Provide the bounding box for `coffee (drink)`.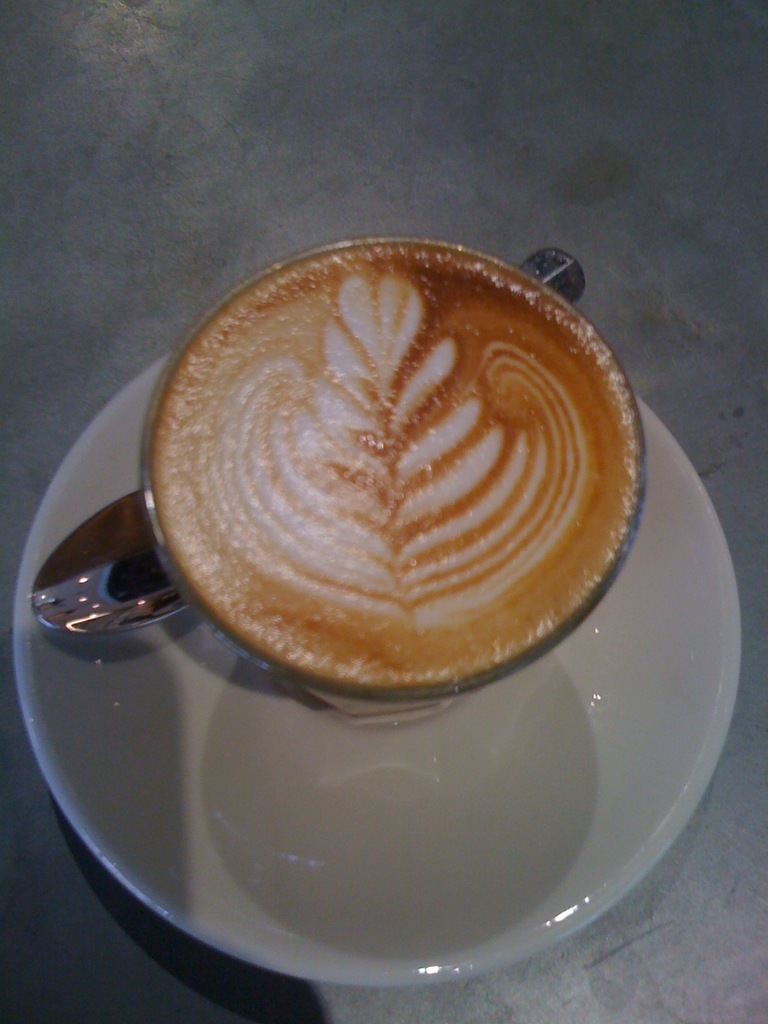
(154,244,644,689).
